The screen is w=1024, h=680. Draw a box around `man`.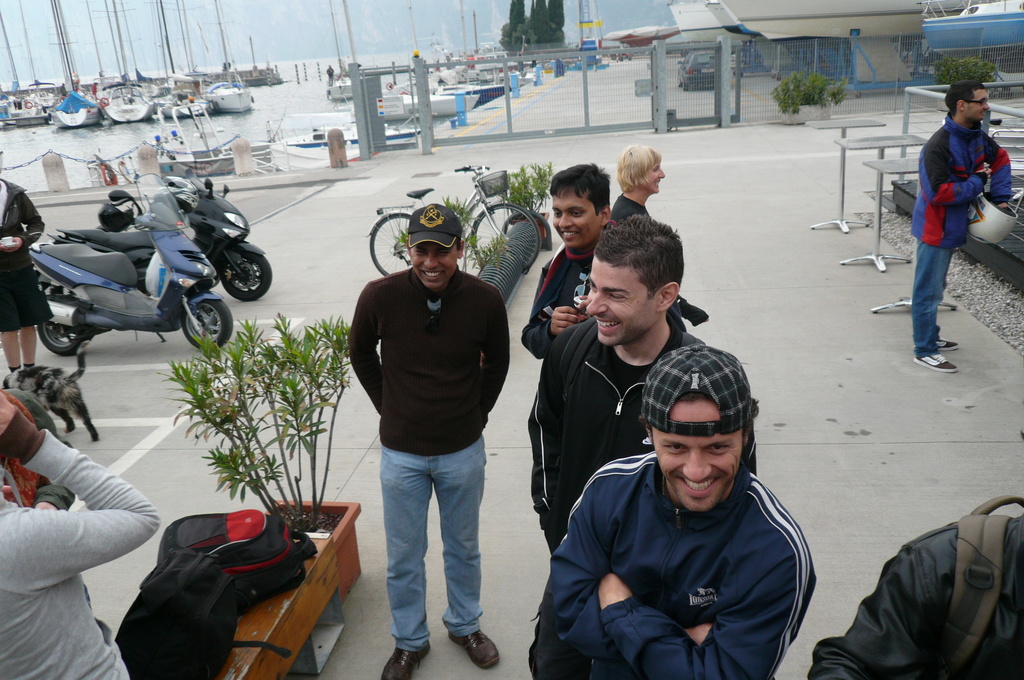
left=526, top=213, right=705, bottom=559.
